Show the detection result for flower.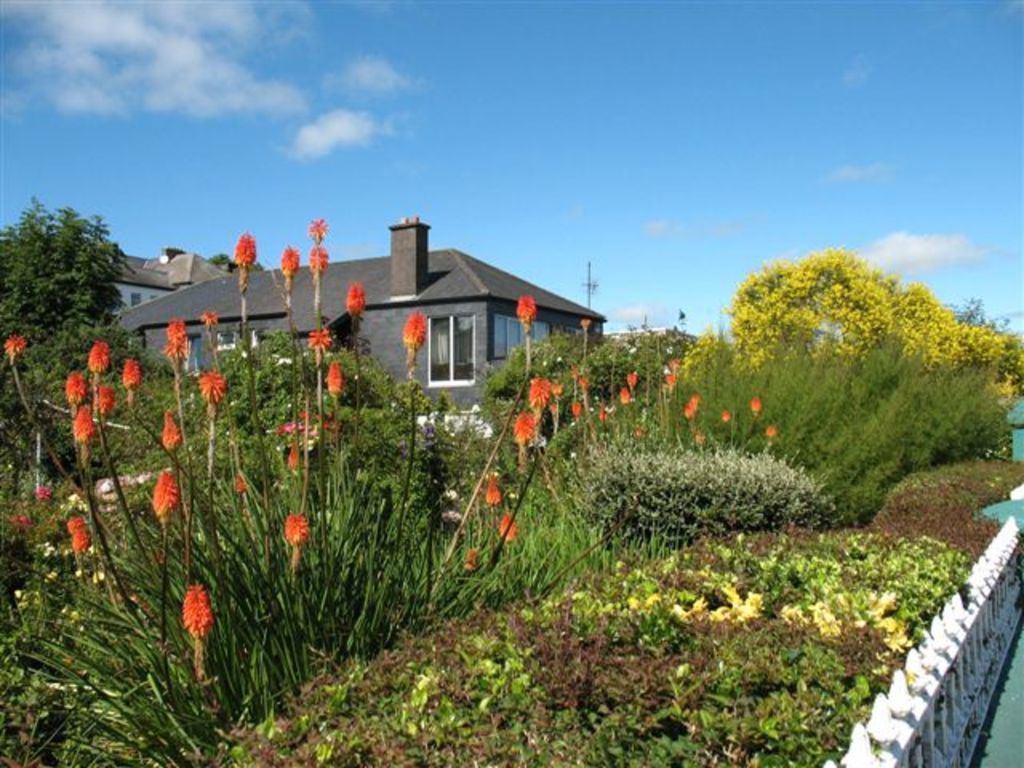
box=[341, 285, 360, 320].
